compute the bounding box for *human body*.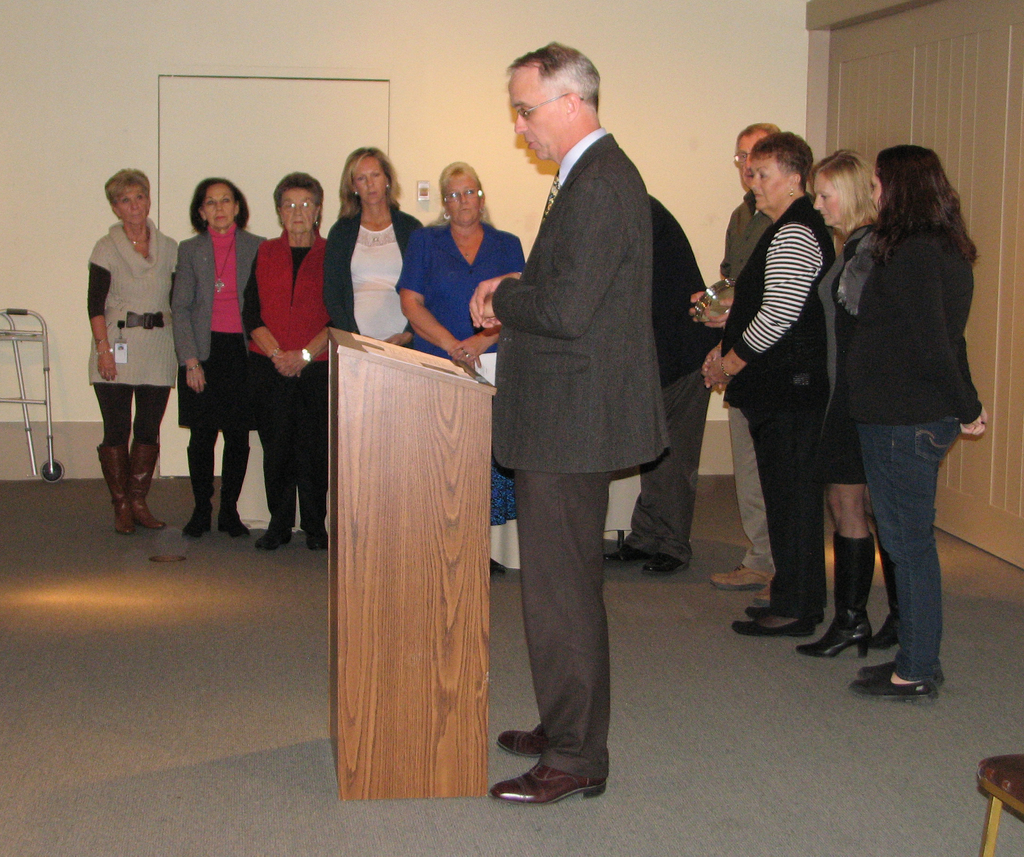
select_region(698, 135, 843, 632).
